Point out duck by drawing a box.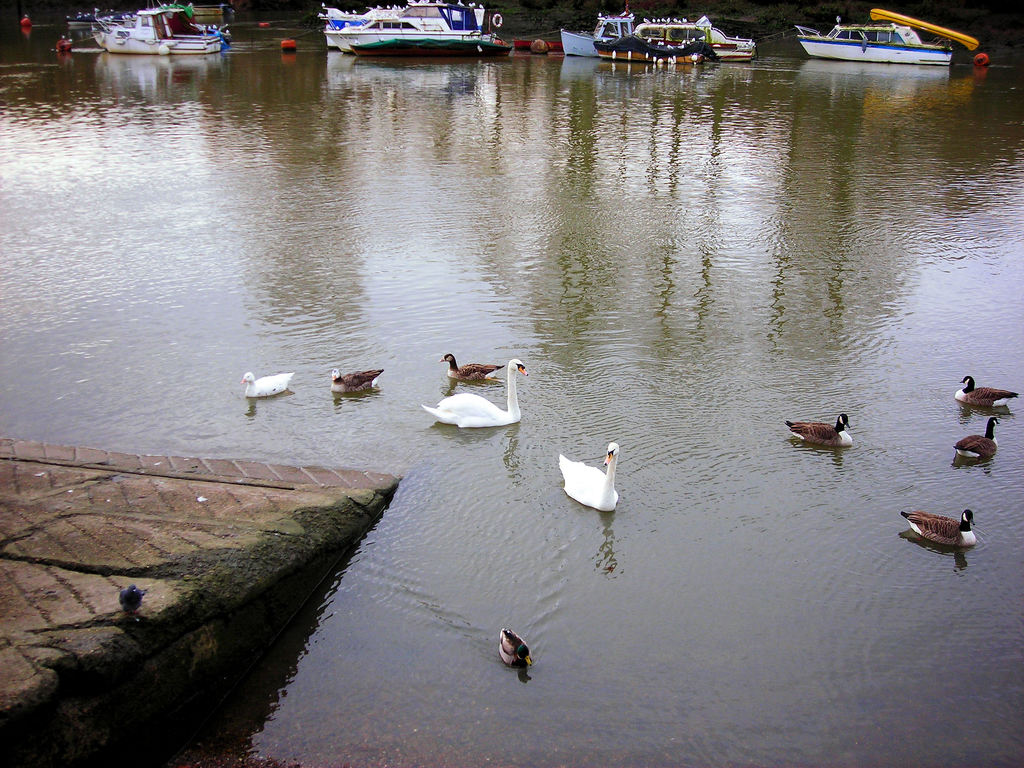
<bbox>765, 413, 860, 444</bbox>.
